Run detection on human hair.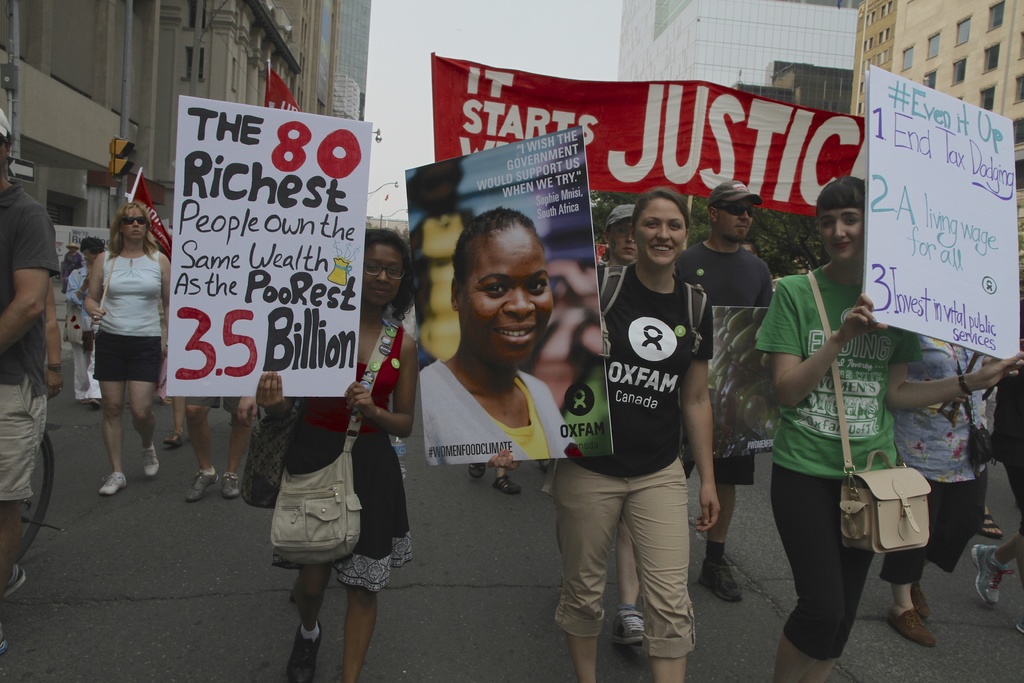
Result: l=451, t=204, r=546, b=301.
